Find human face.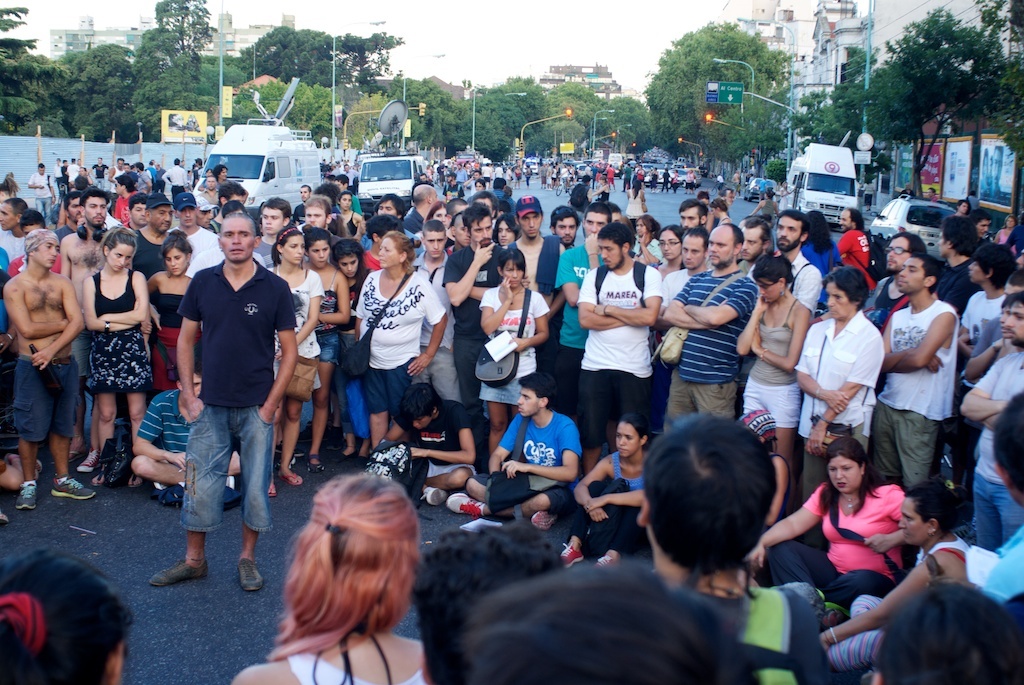
pyautogui.locateOnScreen(601, 240, 626, 269).
